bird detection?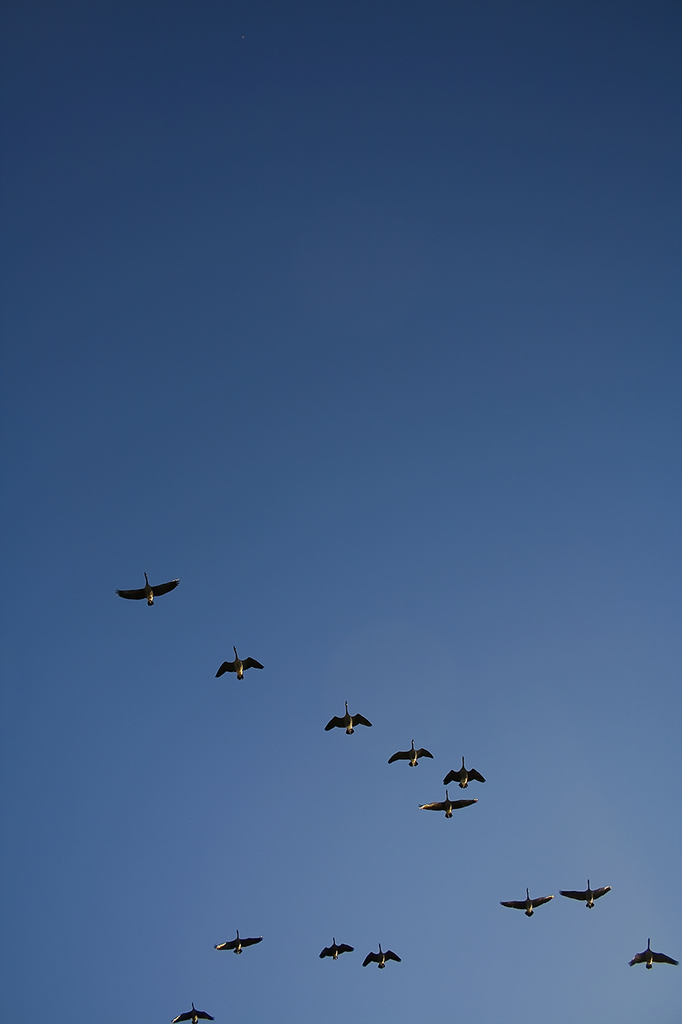
select_region(182, 1005, 212, 1023)
